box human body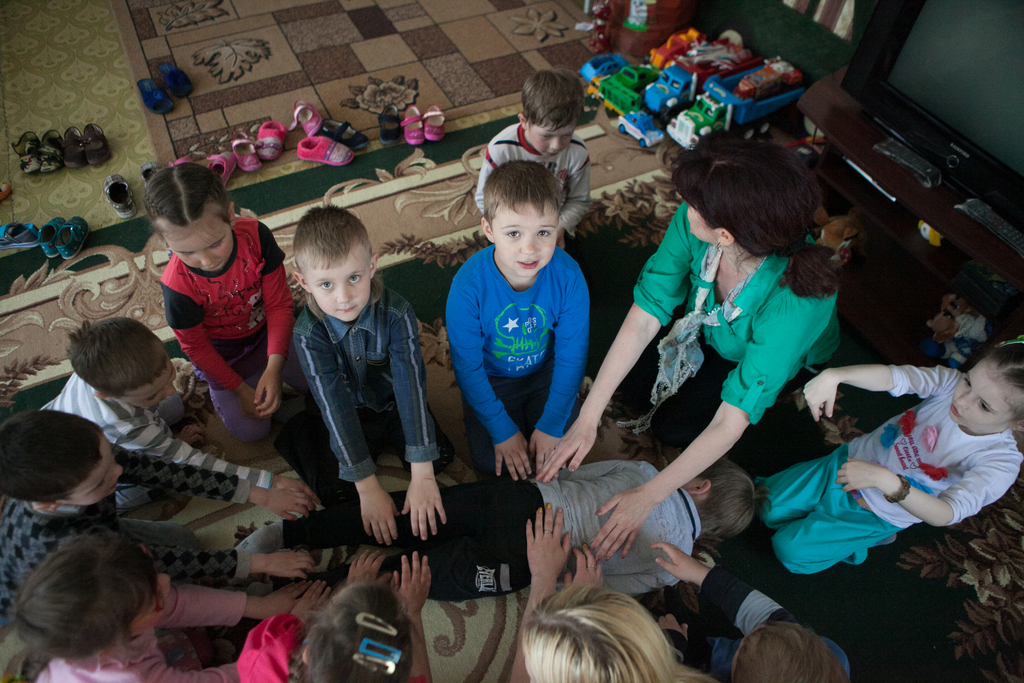
bbox=[649, 537, 852, 682]
